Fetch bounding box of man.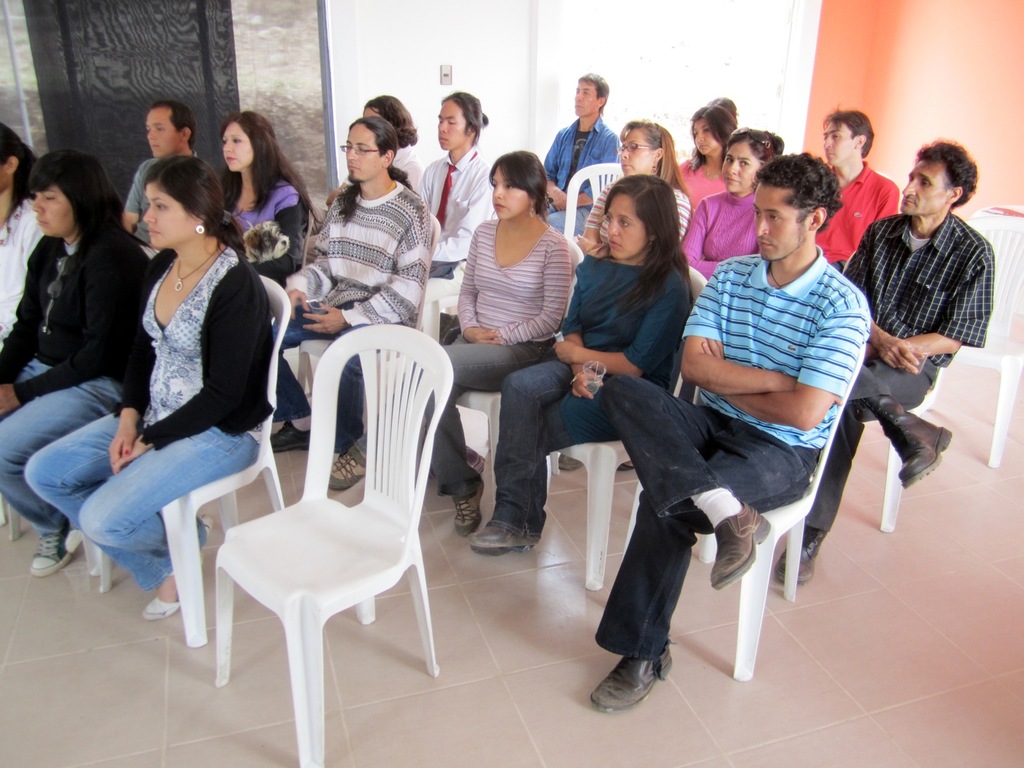
Bbox: 809/109/899/288.
